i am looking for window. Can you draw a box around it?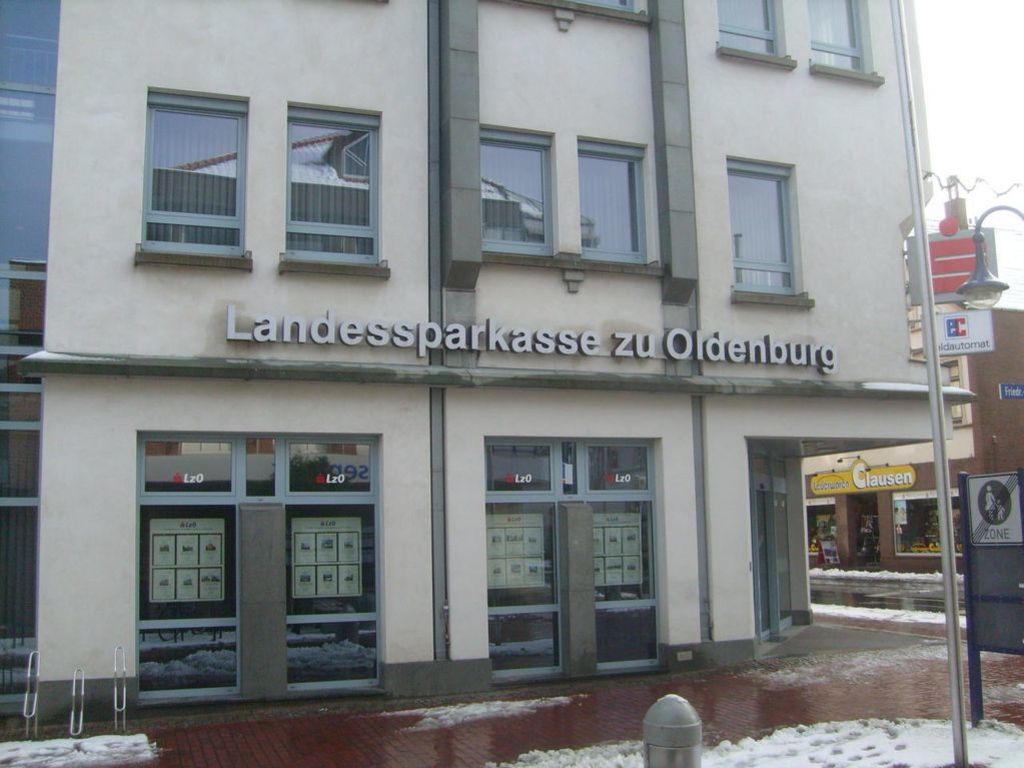
Sure, the bounding box is region(284, 106, 386, 272).
